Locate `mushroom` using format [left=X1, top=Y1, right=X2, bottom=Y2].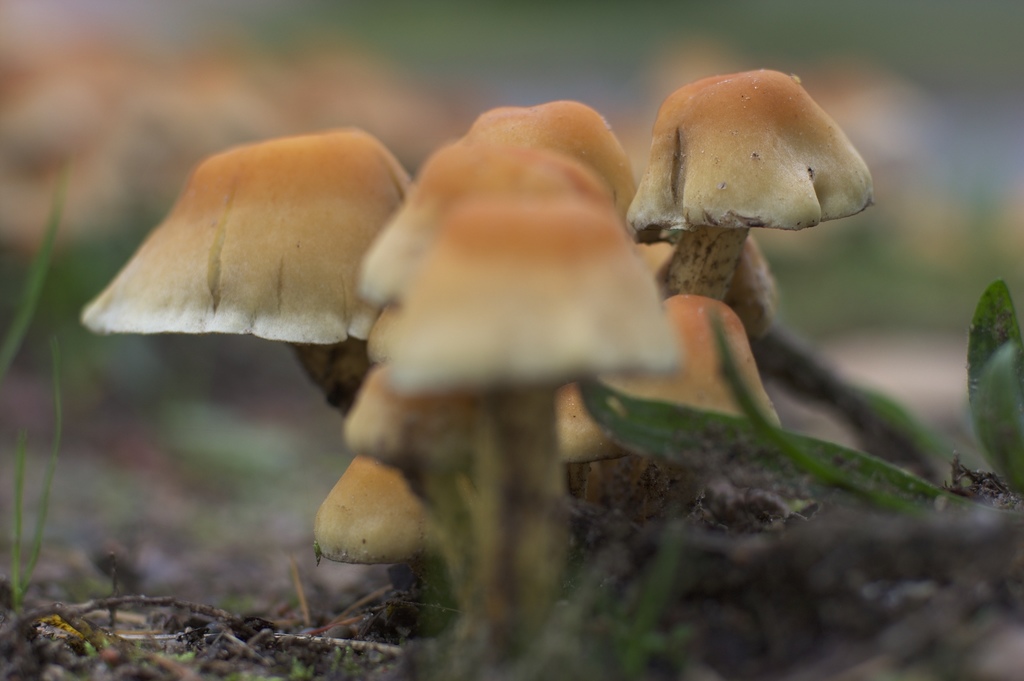
[left=459, top=98, right=640, bottom=217].
